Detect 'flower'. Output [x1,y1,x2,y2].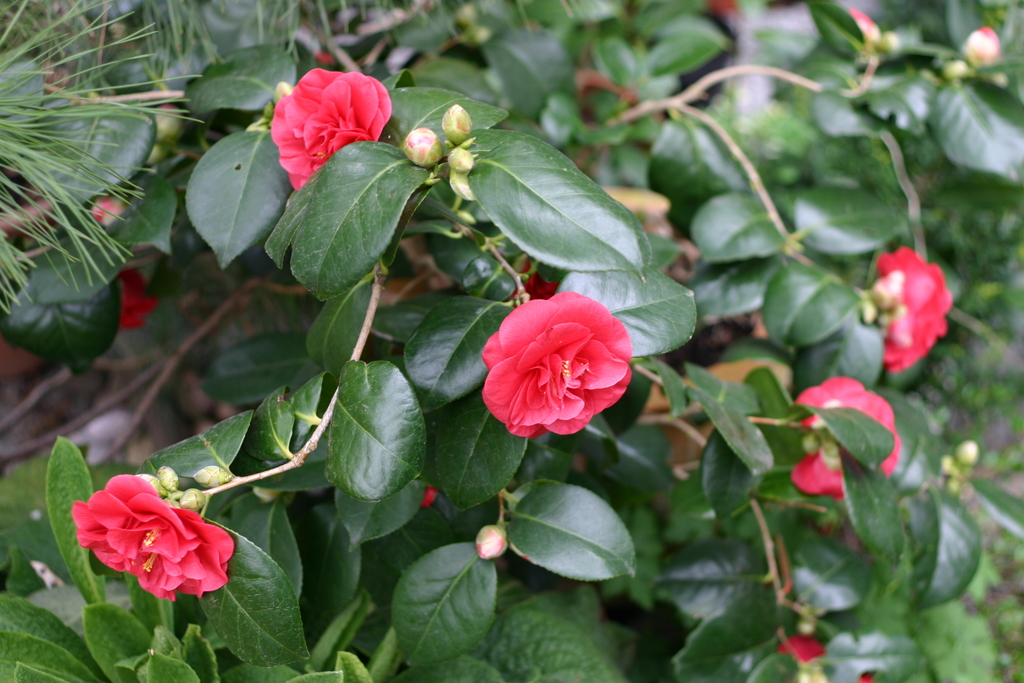
[786,373,895,497].
